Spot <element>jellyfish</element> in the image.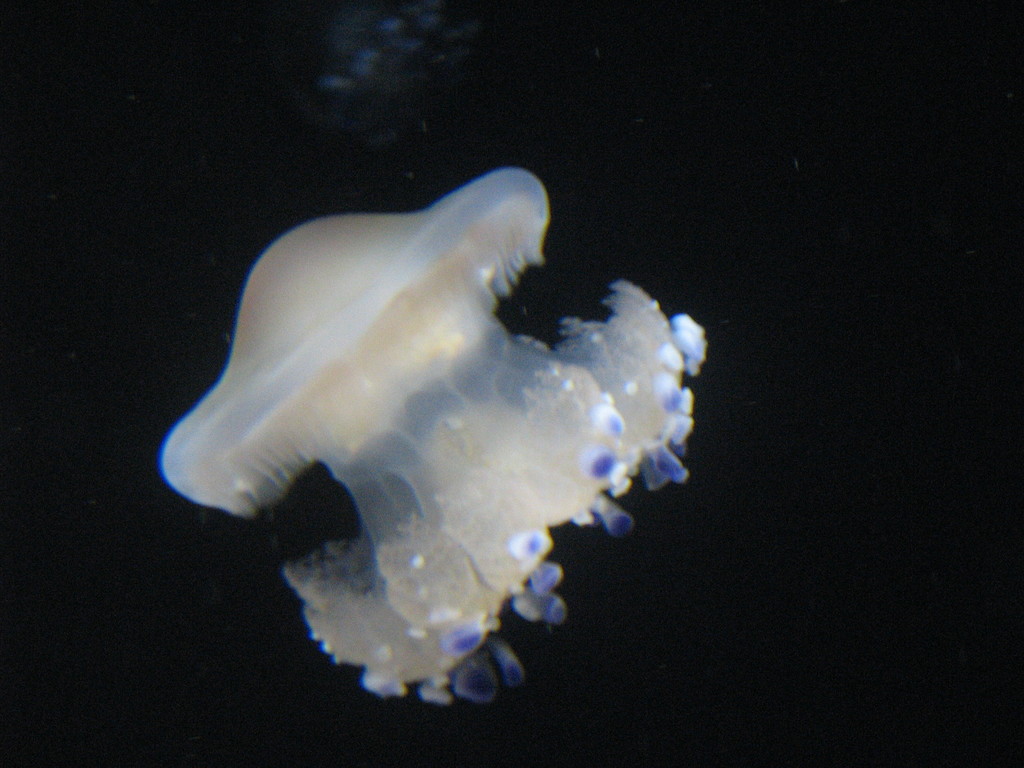
<element>jellyfish</element> found at 155:156:717:703.
